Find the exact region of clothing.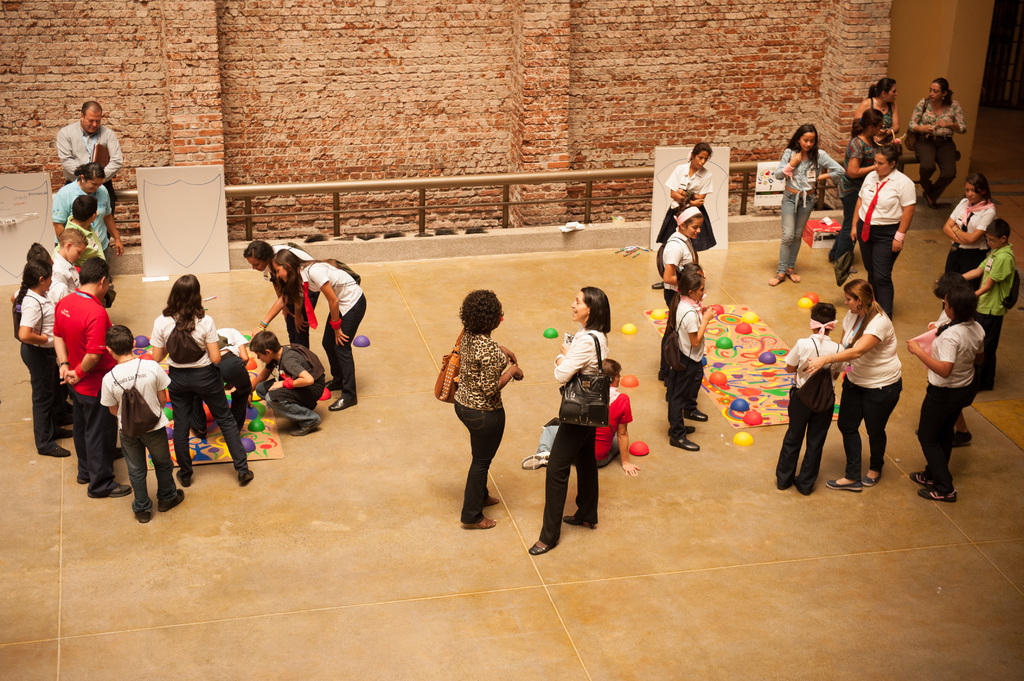
Exact region: detection(976, 244, 1015, 384).
